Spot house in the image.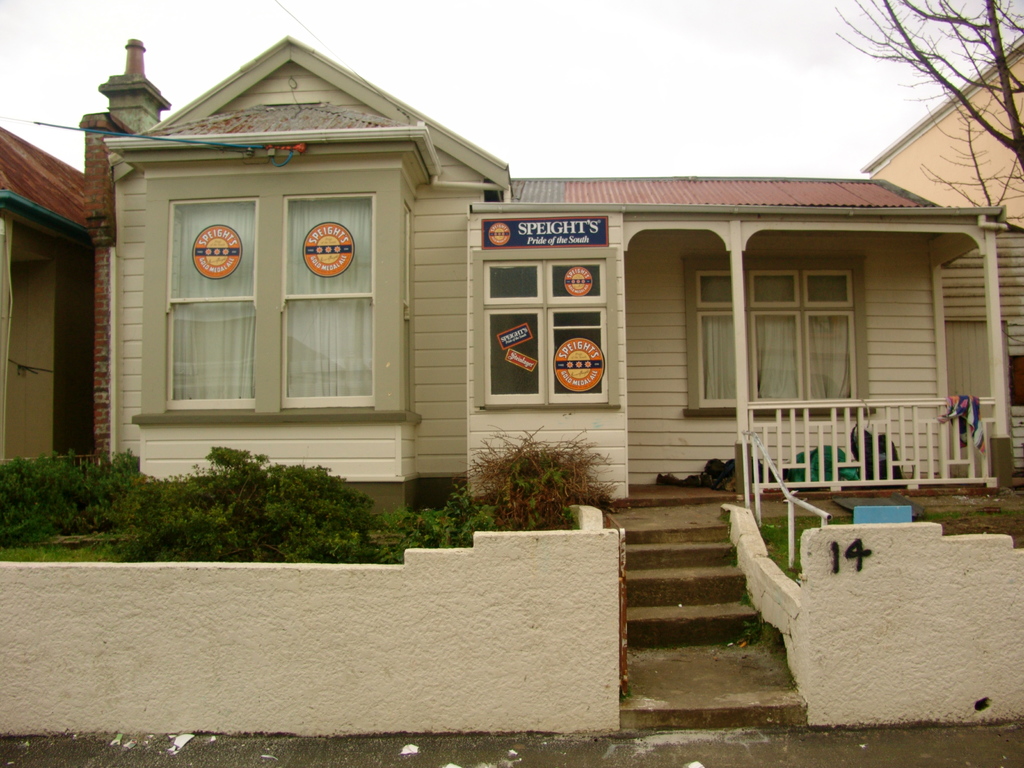
house found at [102, 48, 974, 563].
